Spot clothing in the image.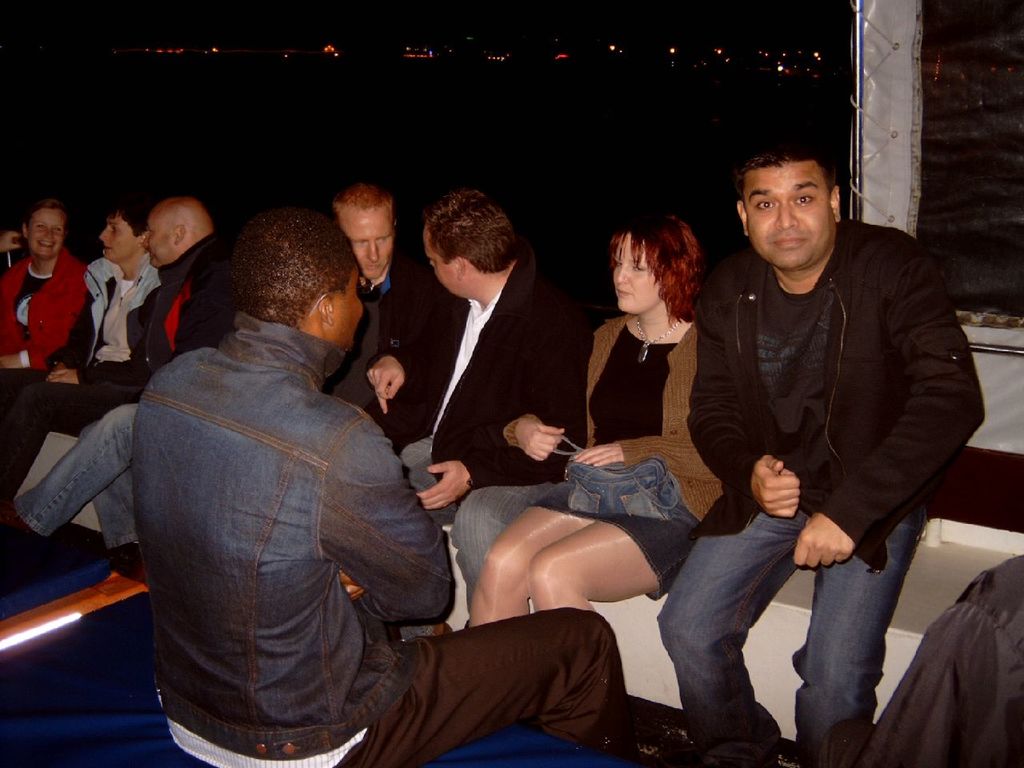
clothing found at [x1=396, y1=254, x2=596, y2=608].
